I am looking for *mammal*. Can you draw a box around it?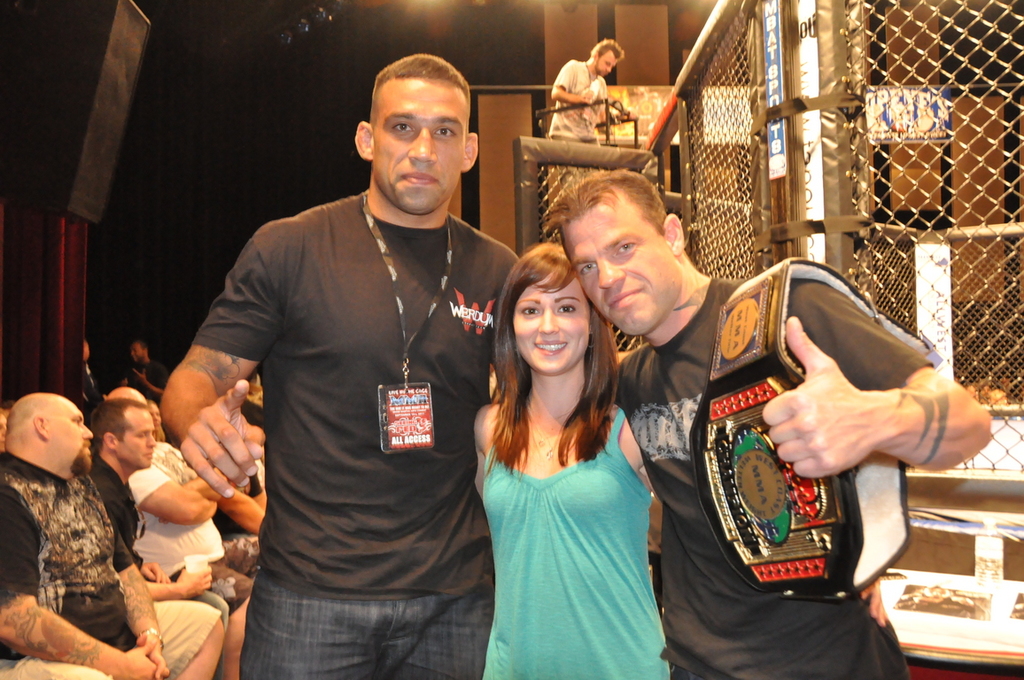
Sure, the bounding box is left=543, top=166, right=994, bottom=679.
